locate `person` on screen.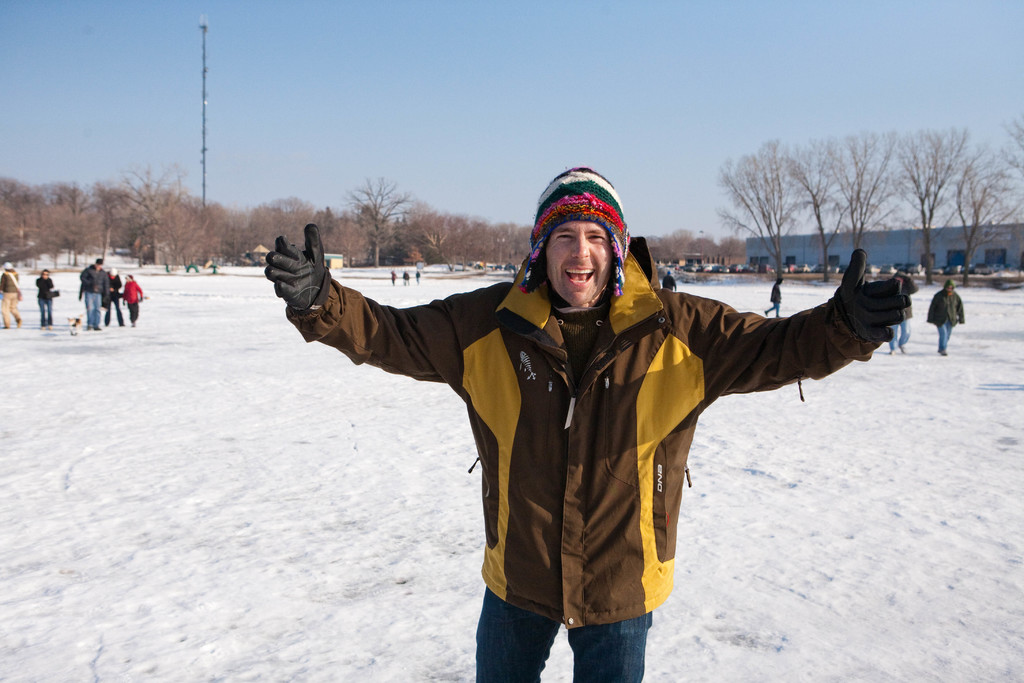
On screen at (left=75, top=255, right=112, bottom=334).
